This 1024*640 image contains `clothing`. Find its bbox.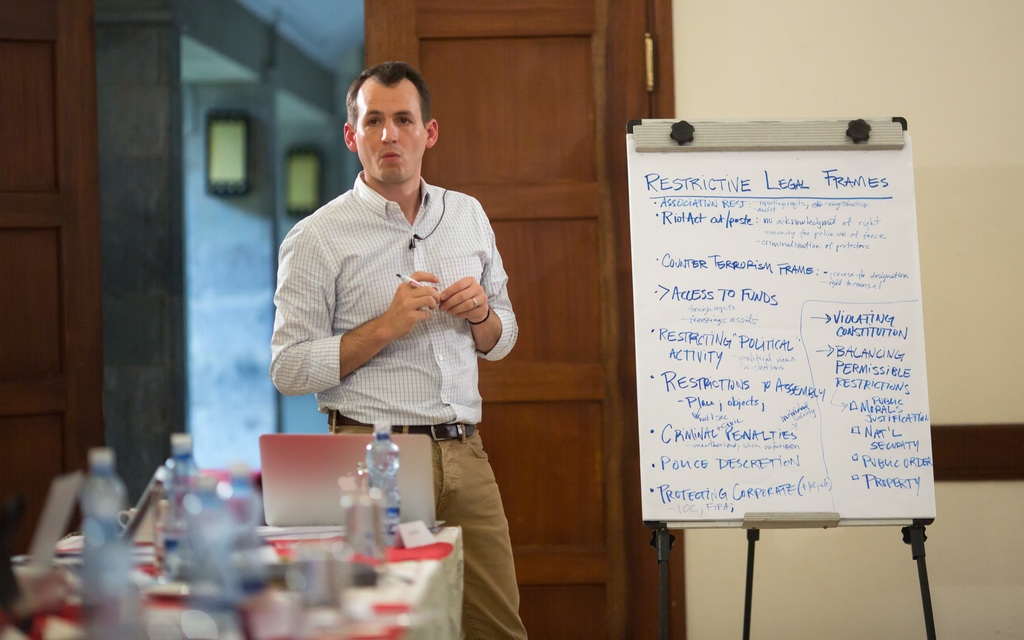
<region>246, 170, 516, 639</region>.
